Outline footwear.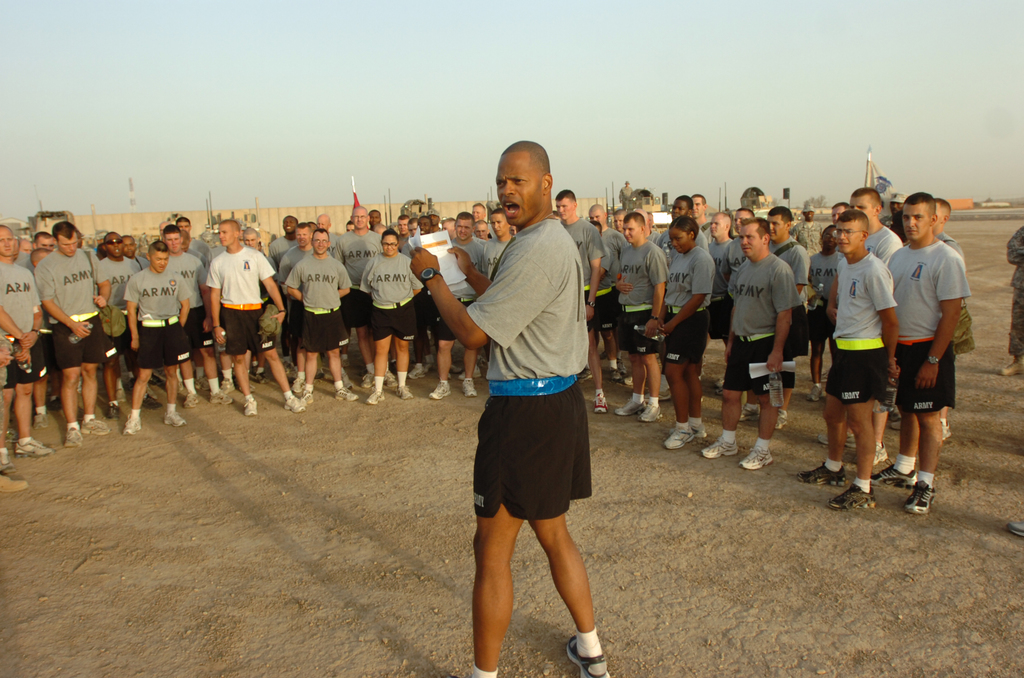
Outline: (left=242, top=394, right=259, bottom=416).
